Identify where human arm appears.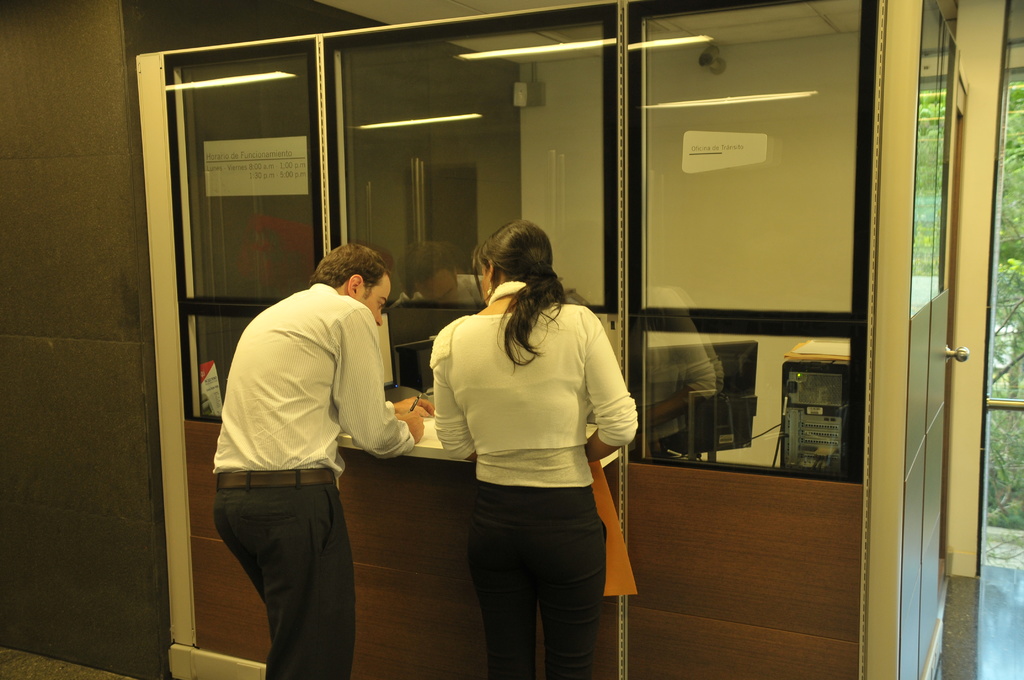
Appears at {"x1": 586, "y1": 341, "x2": 636, "y2": 482}.
